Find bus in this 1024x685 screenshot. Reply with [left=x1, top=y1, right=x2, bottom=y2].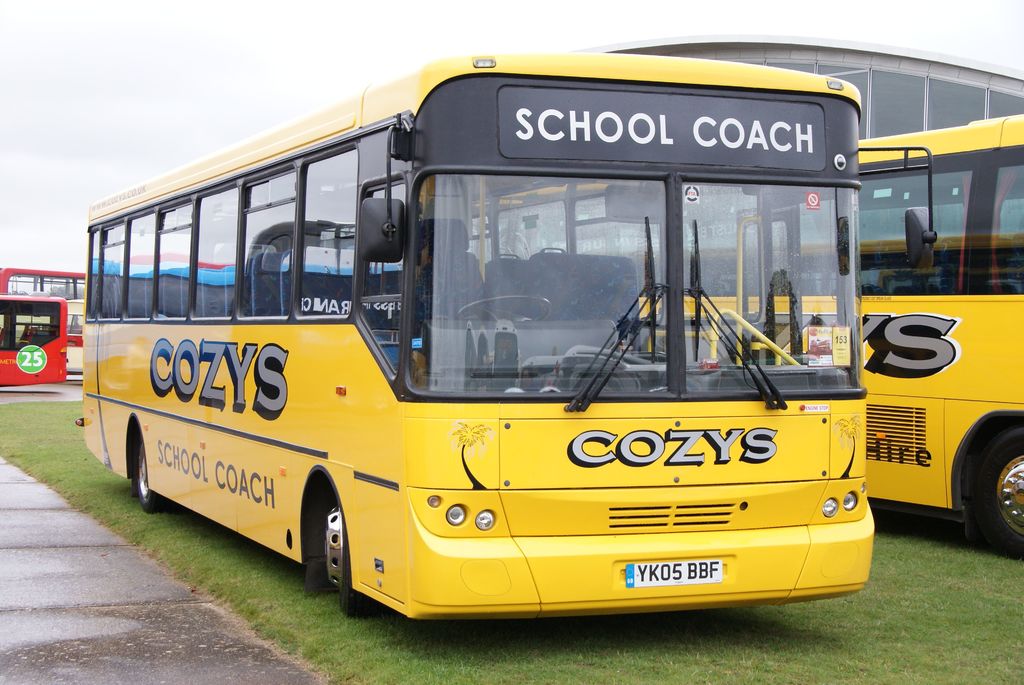
[left=0, top=264, right=90, bottom=374].
